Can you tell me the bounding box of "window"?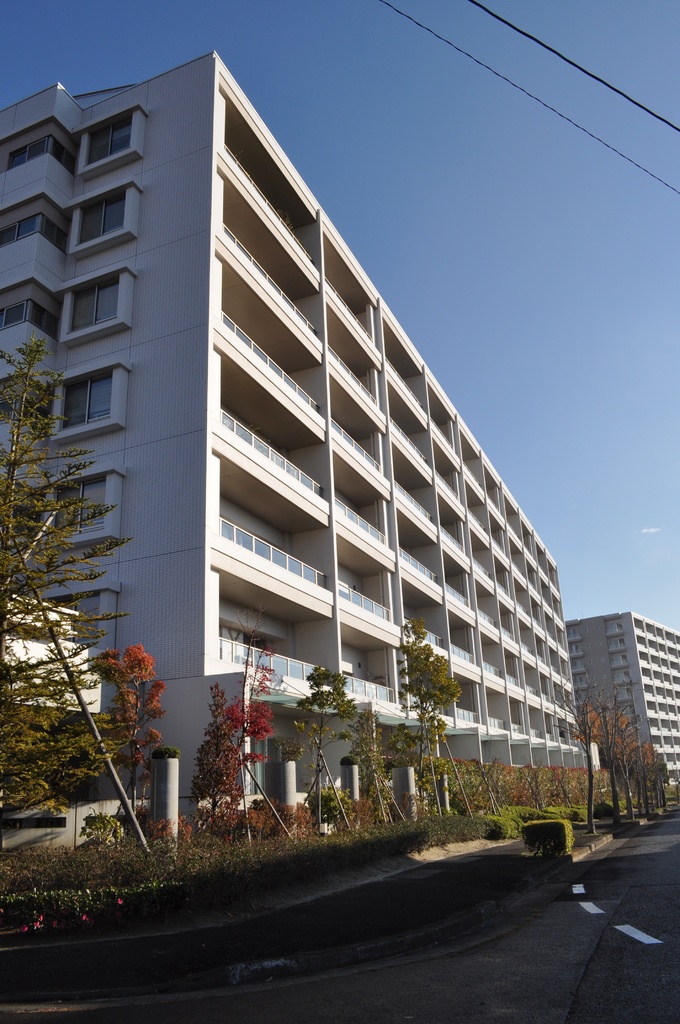
1,302,58,339.
